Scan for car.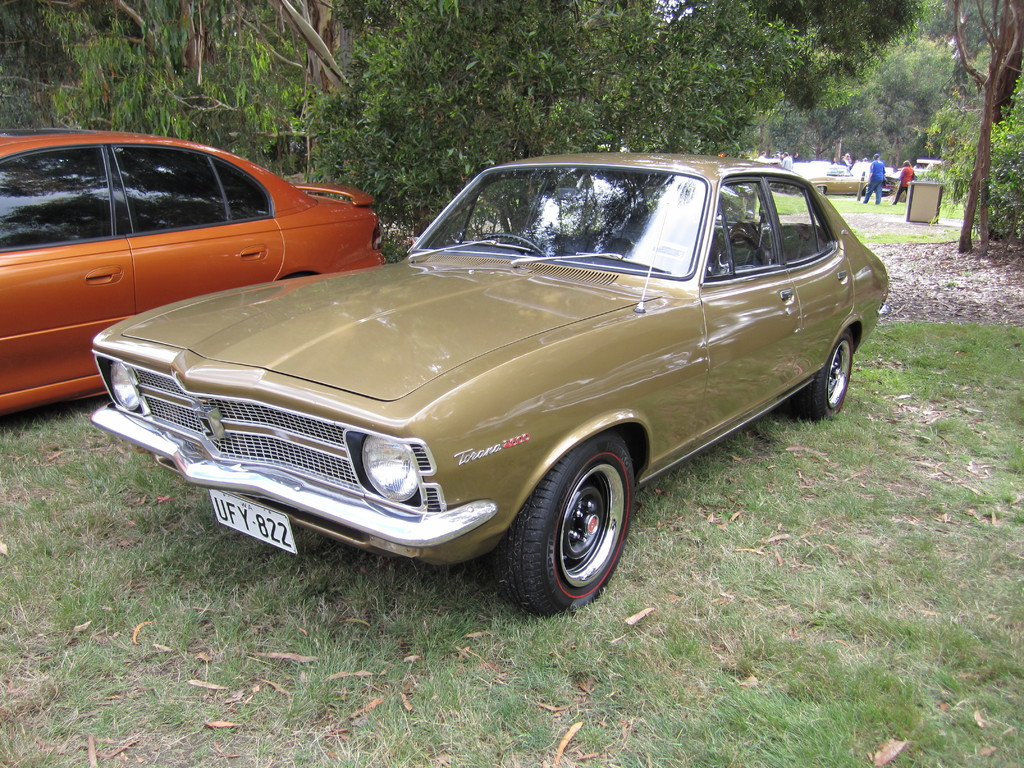
Scan result: [x1=0, y1=126, x2=383, y2=417].
